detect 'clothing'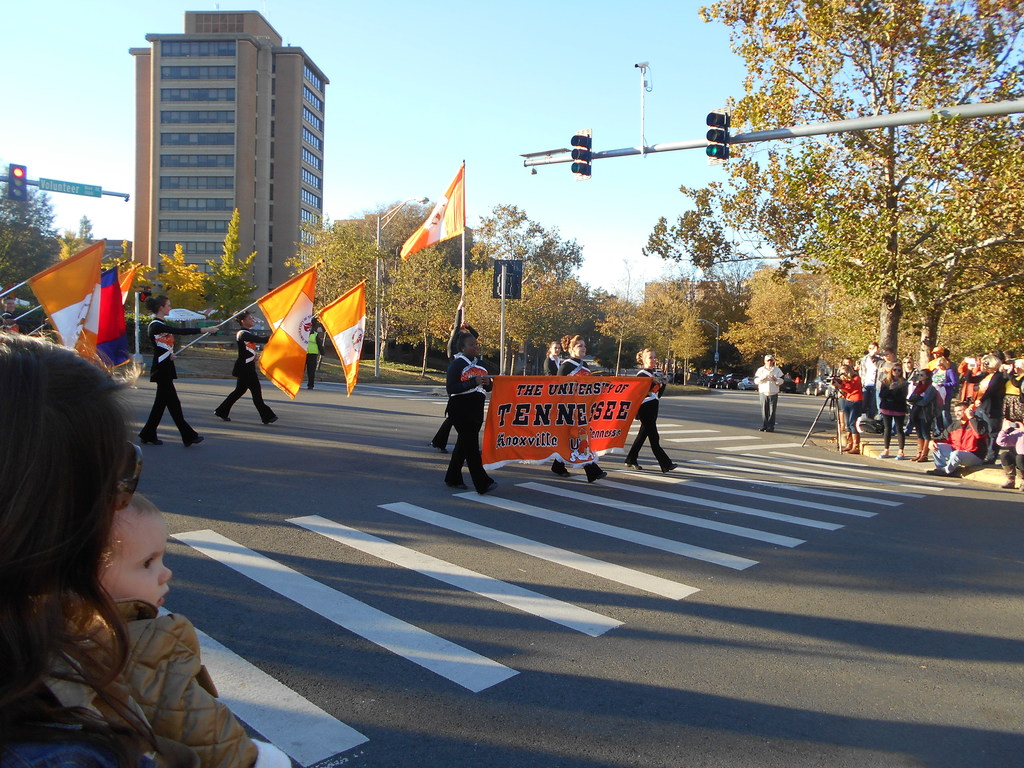
l=624, t=367, r=673, b=472
